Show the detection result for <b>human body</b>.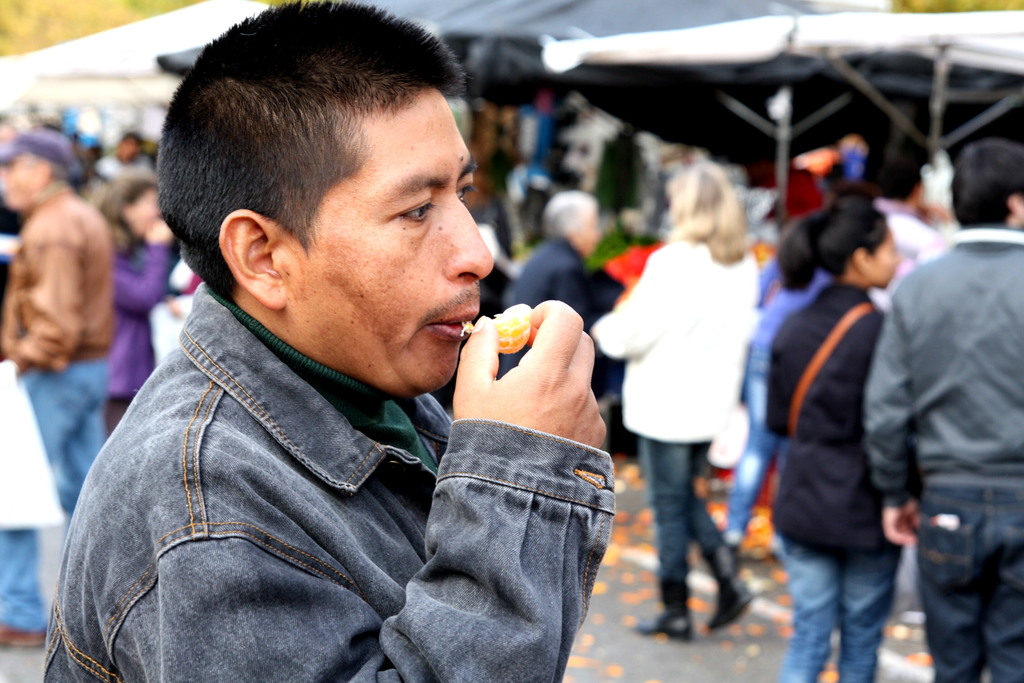
select_region(85, 1, 630, 682).
